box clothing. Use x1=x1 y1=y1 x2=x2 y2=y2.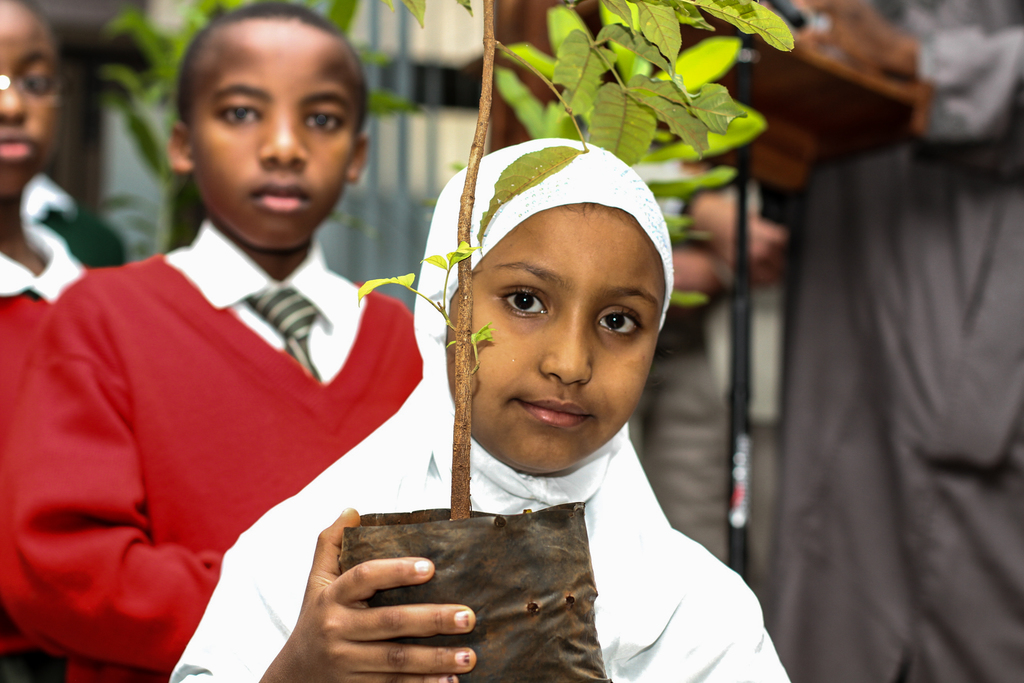
x1=739 y1=0 x2=1023 y2=682.
